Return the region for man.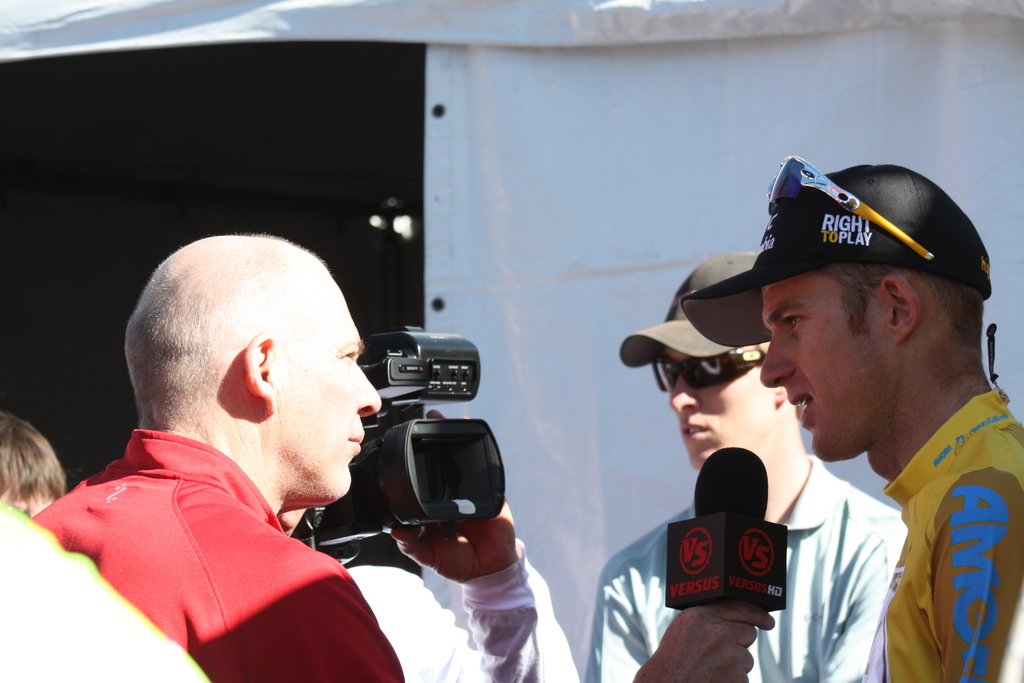
[22,233,404,682].
